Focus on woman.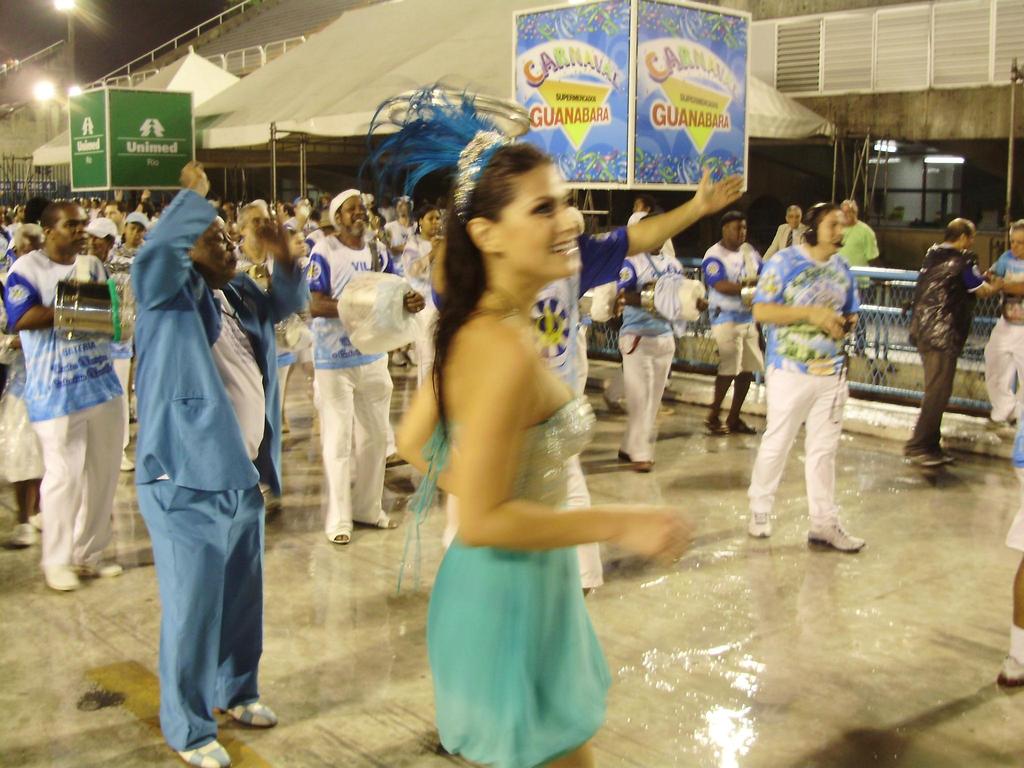
Focused at [x1=113, y1=210, x2=150, y2=259].
